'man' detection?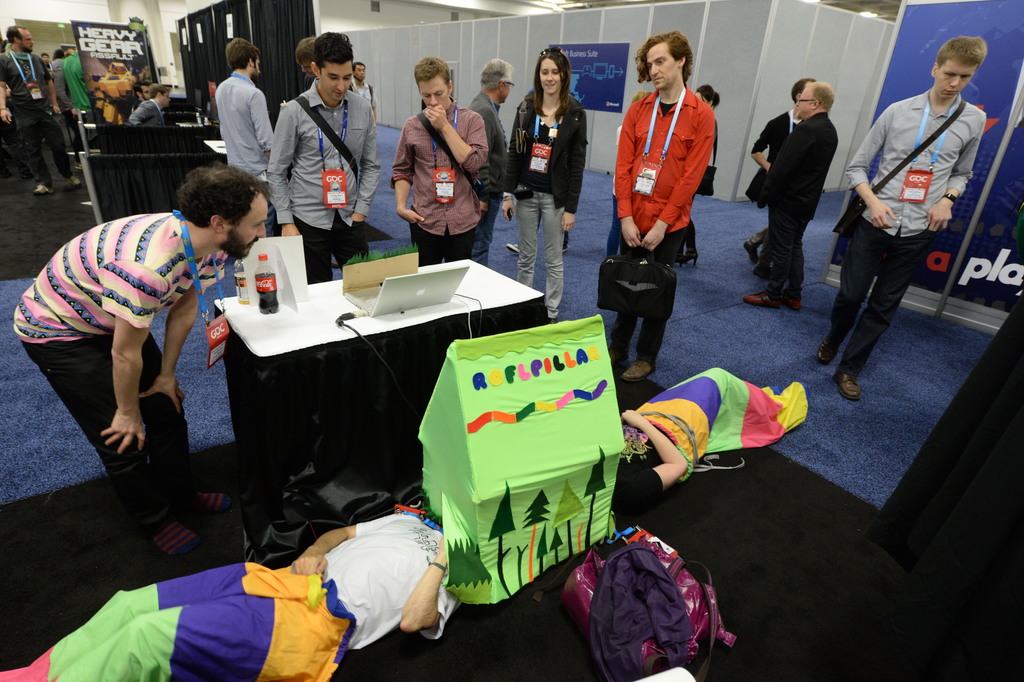
<region>0, 24, 81, 197</region>
